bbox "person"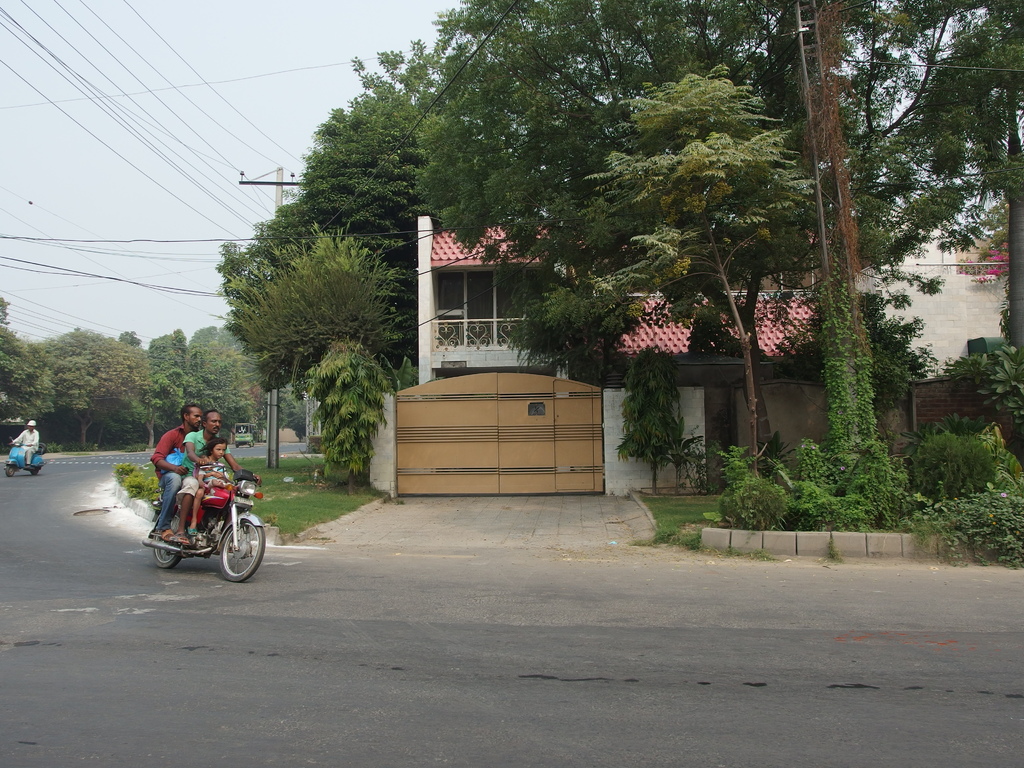
[left=8, top=420, right=40, bottom=468]
